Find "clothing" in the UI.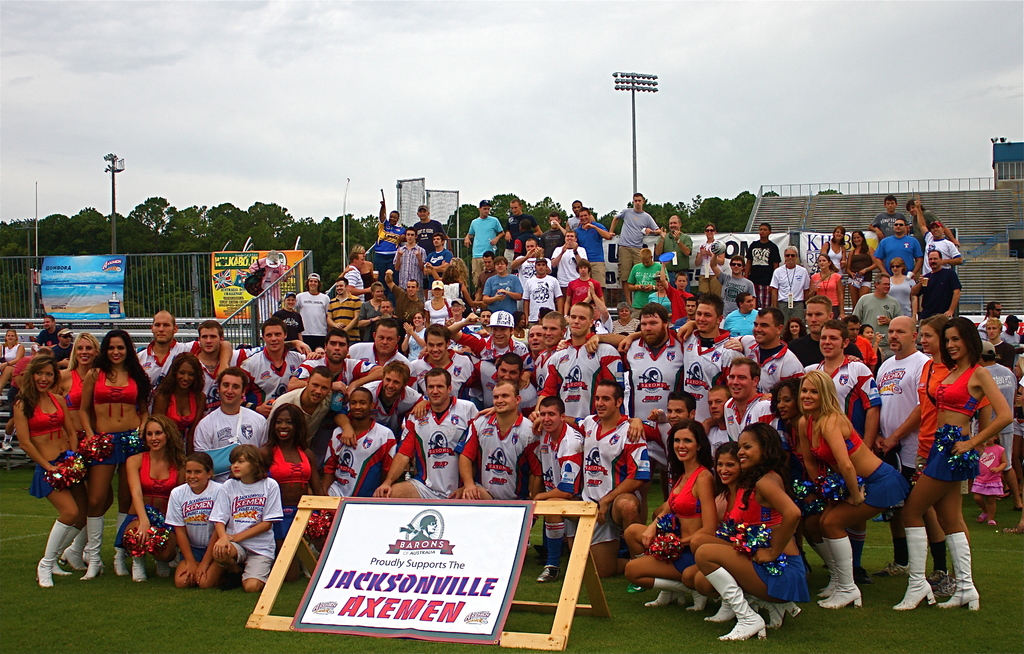
UI element at 845:244:872:287.
